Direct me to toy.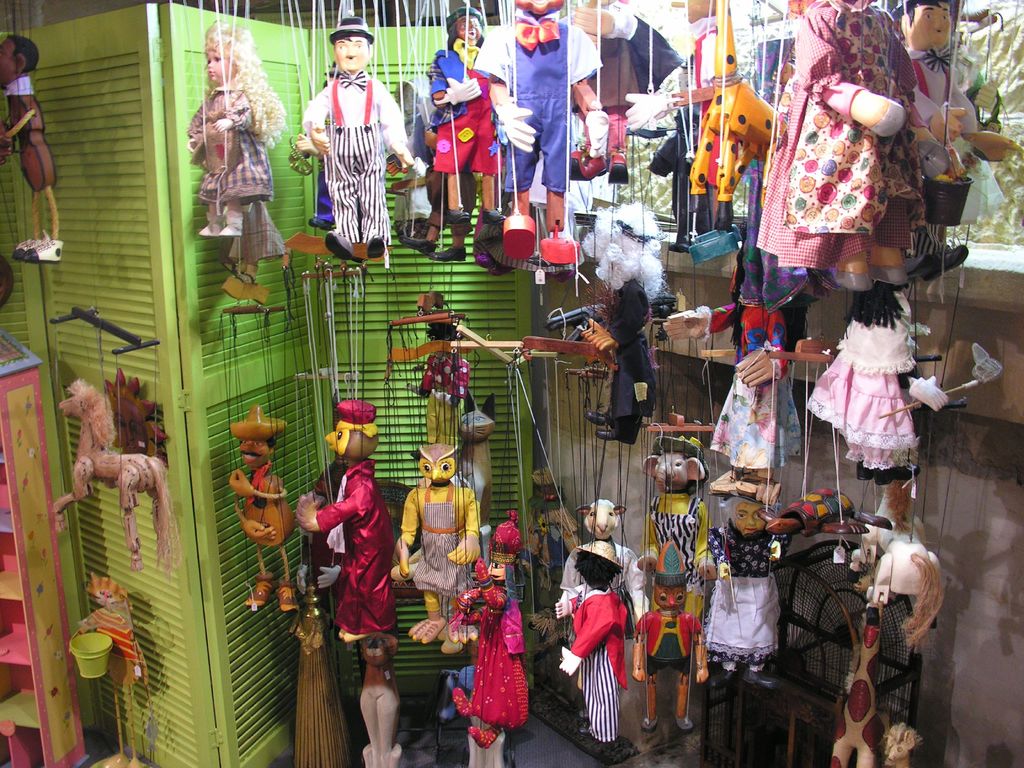
Direction: region(222, 204, 285, 308).
